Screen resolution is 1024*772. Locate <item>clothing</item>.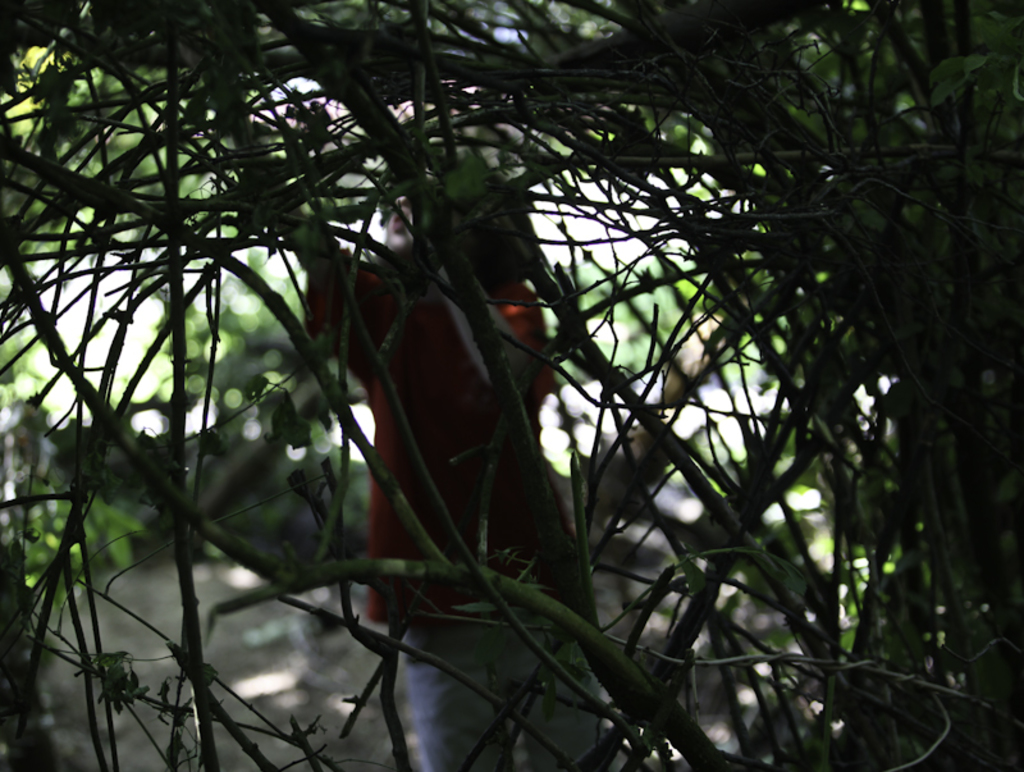
bbox=[294, 245, 596, 630].
